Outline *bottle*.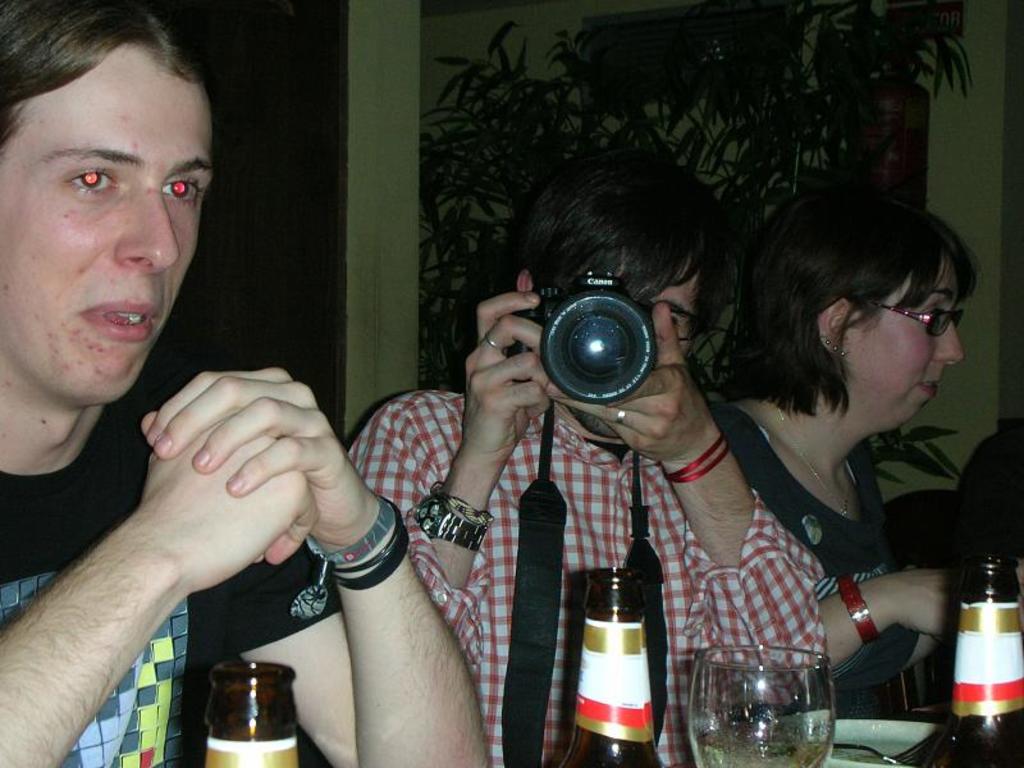
Outline: (x1=206, y1=664, x2=303, y2=767).
